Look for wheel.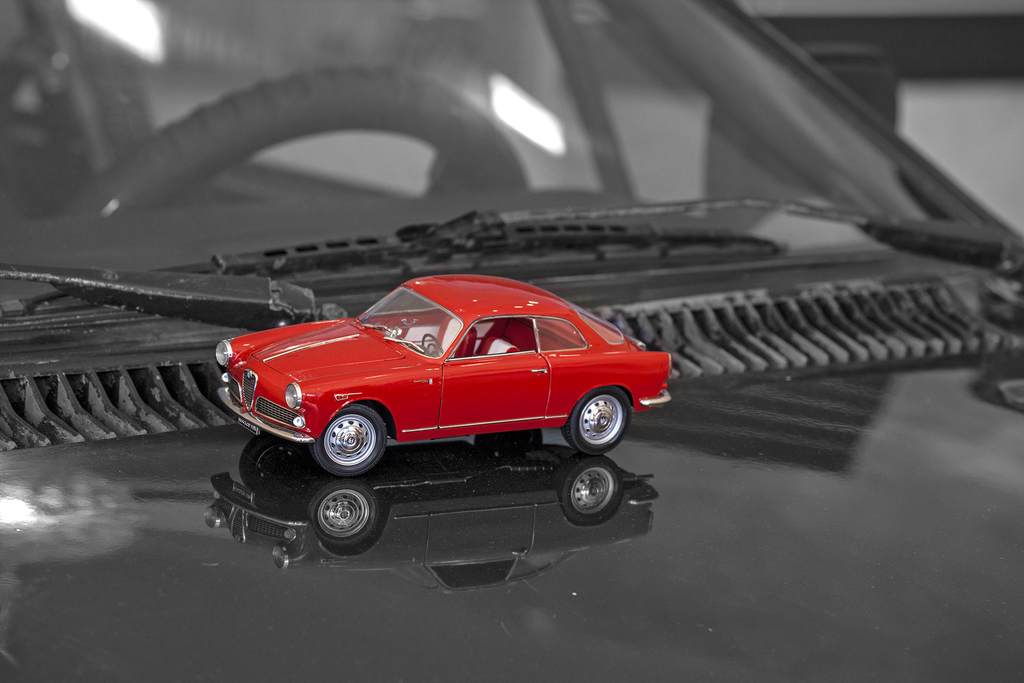
Found: (left=564, top=388, right=630, bottom=457).
